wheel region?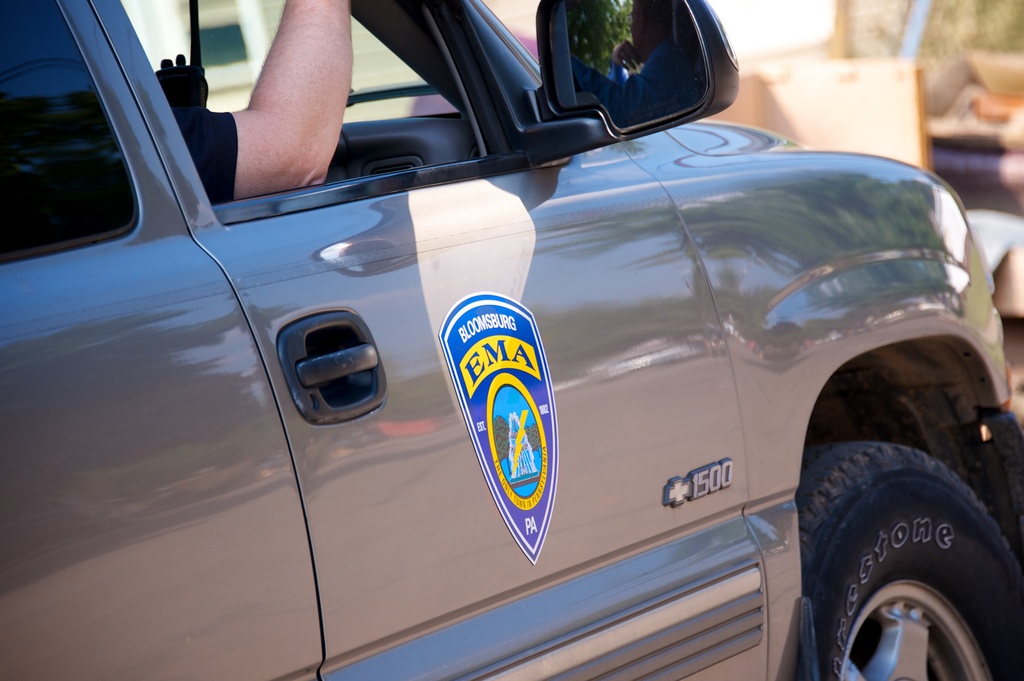
810,452,998,666
